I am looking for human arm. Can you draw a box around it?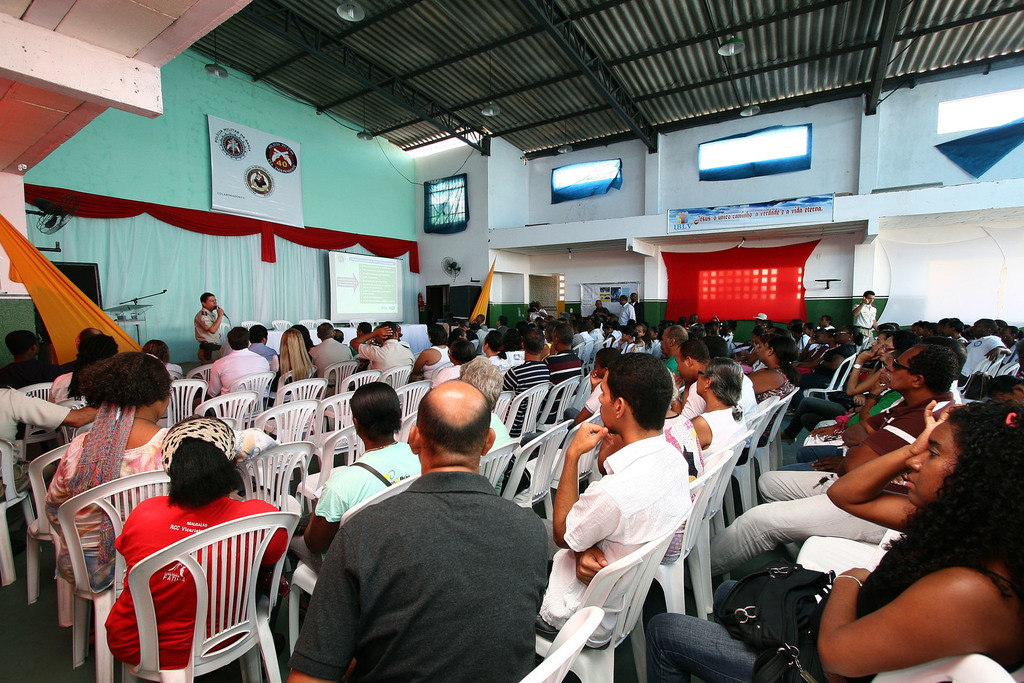
Sure, the bounding box is rect(746, 358, 792, 400).
